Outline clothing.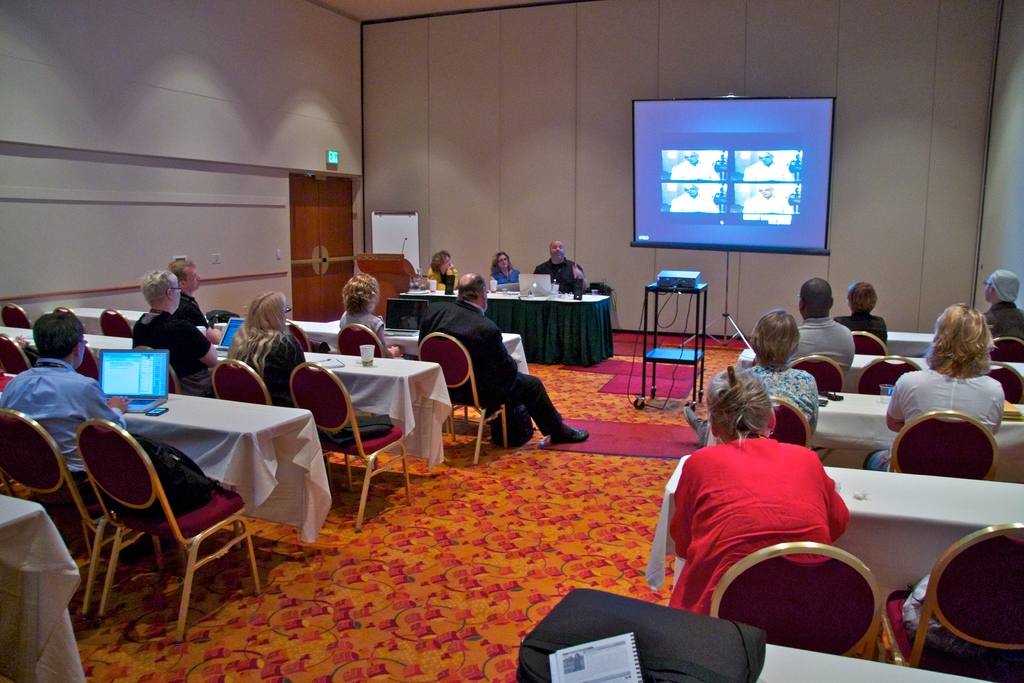
Outline: 180, 292, 207, 325.
